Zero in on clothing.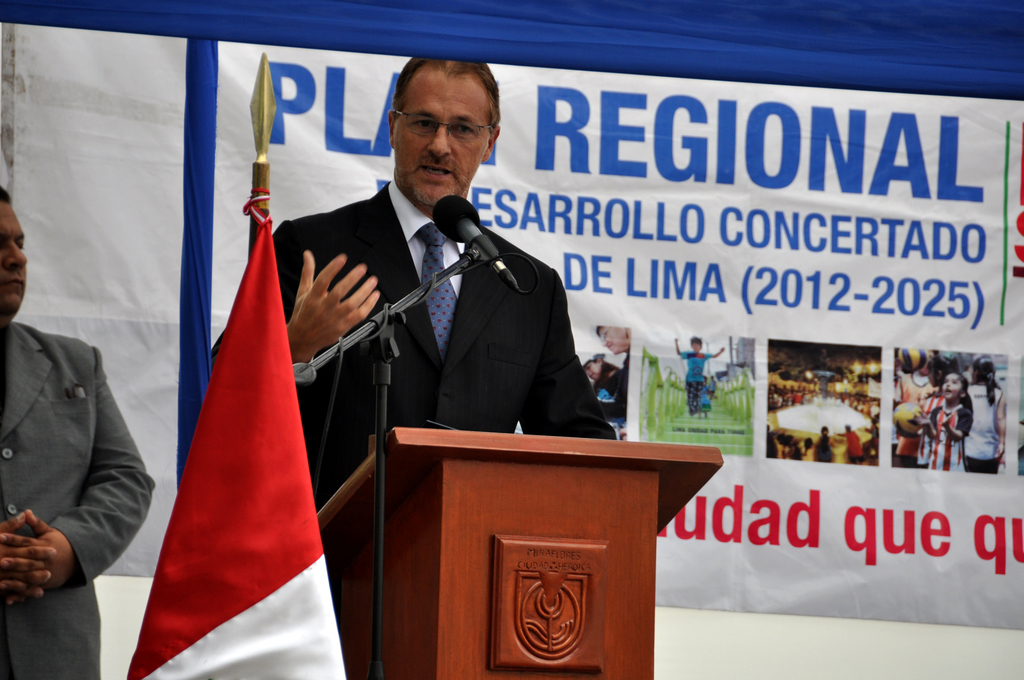
Zeroed in: rect(0, 319, 155, 679).
